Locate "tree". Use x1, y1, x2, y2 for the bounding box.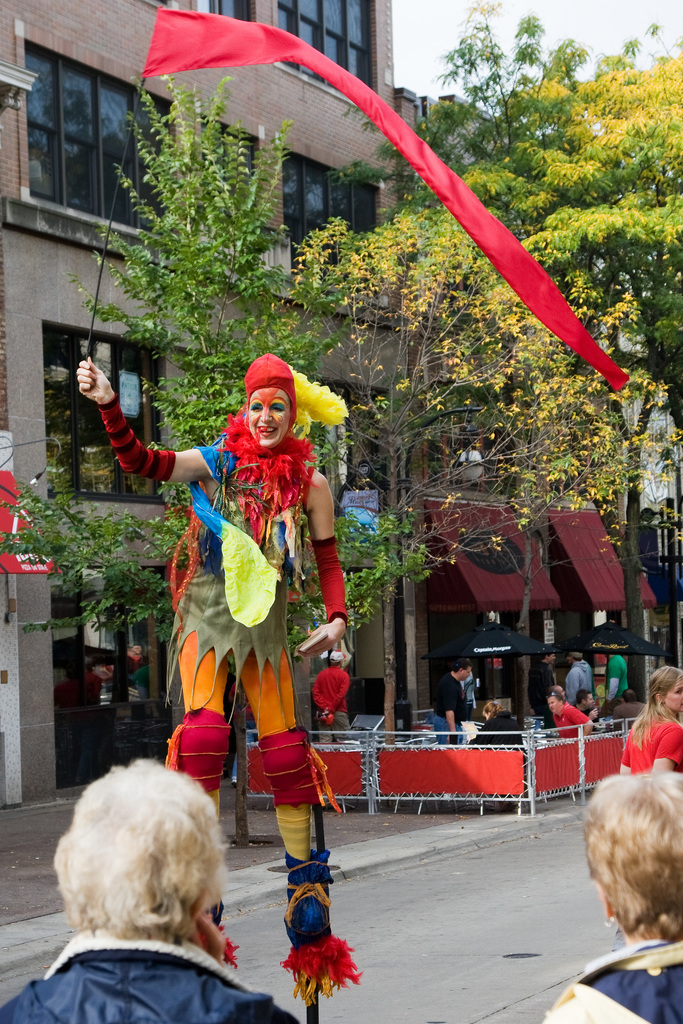
0, 64, 302, 653.
